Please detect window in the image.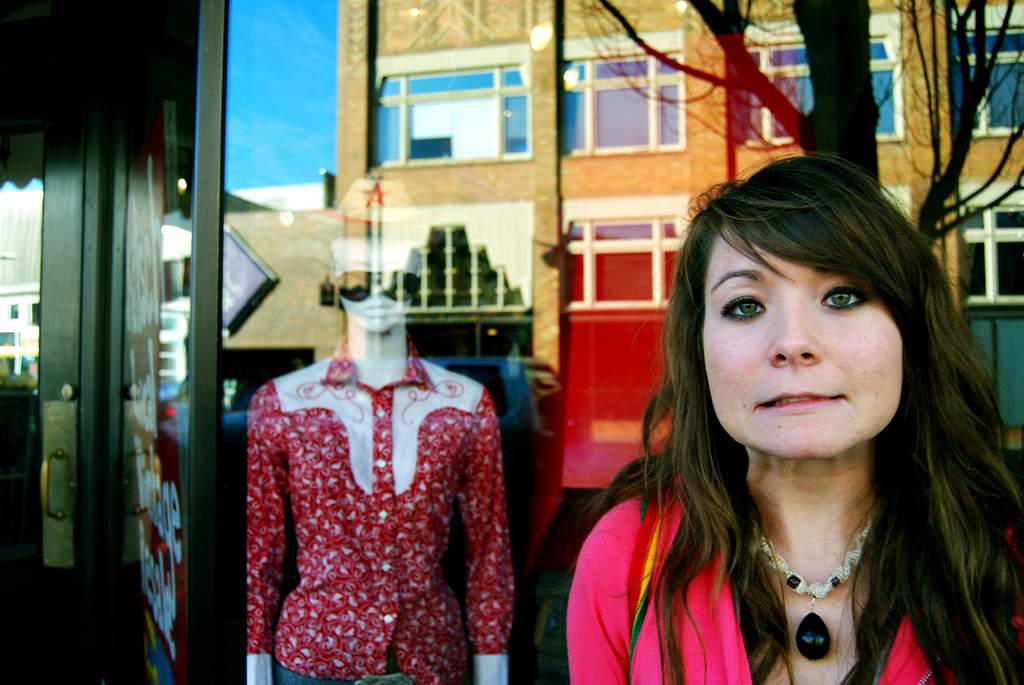
pyautogui.locateOnScreen(941, 0, 1023, 148).
